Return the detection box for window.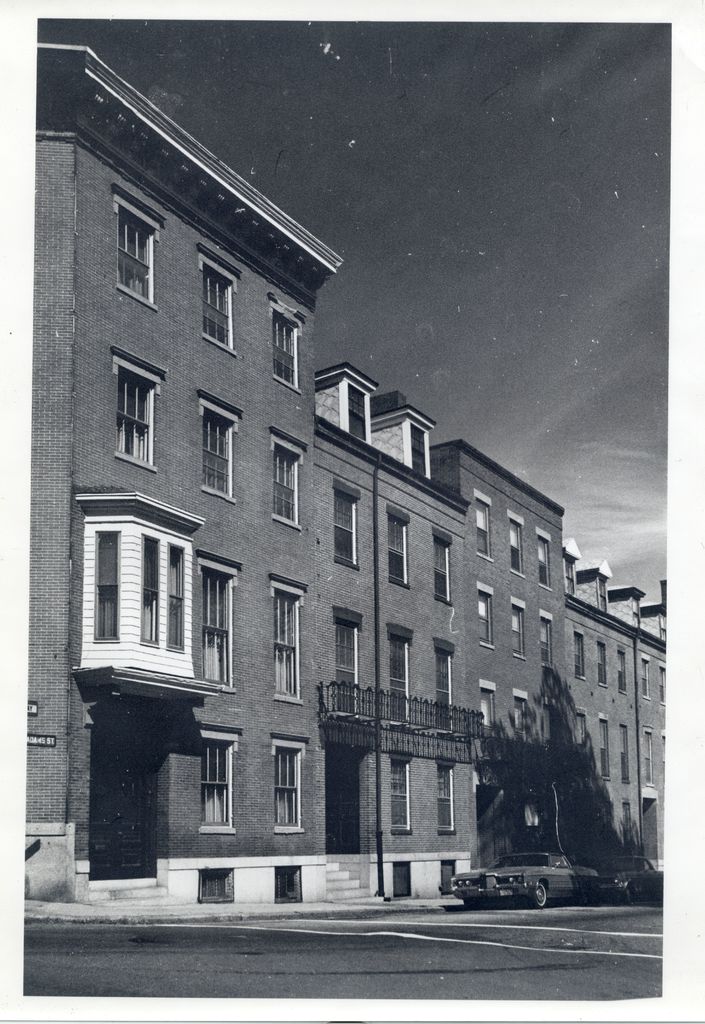
box(642, 659, 654, 700).
